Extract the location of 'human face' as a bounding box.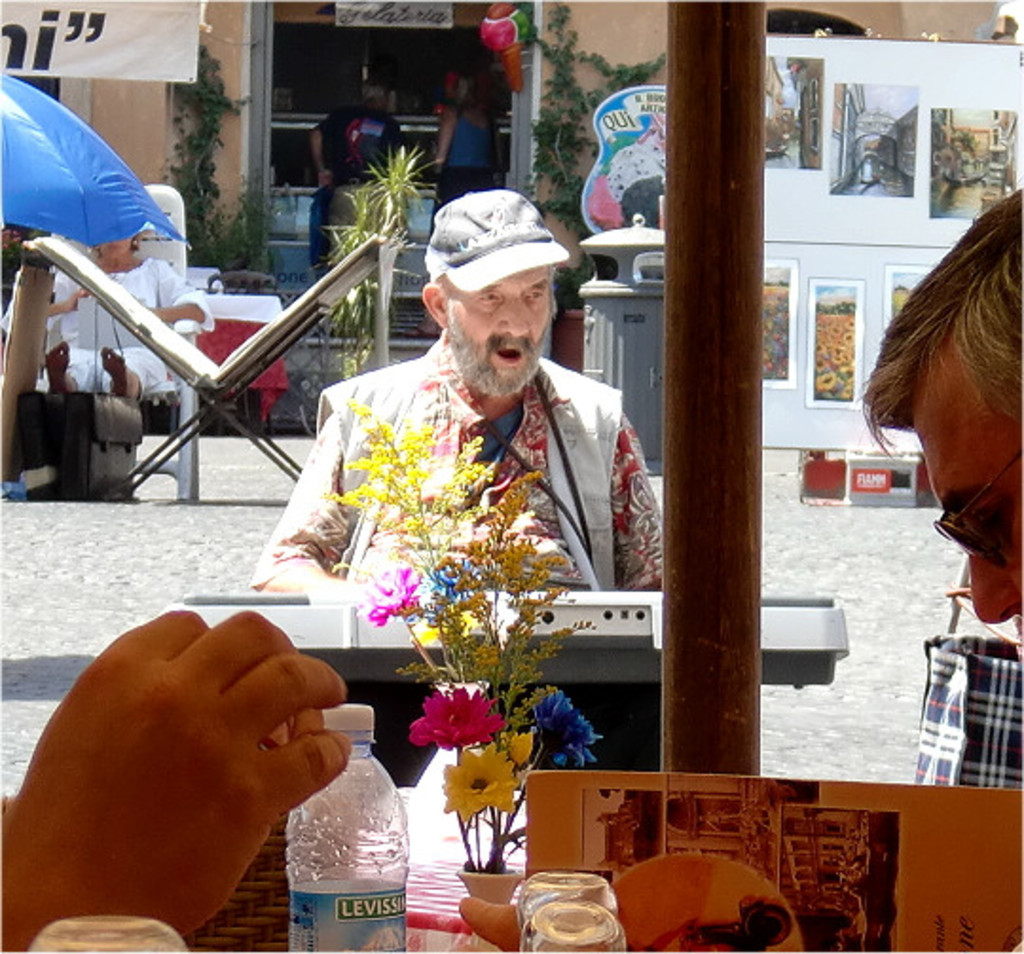
914/332/1022/622.
